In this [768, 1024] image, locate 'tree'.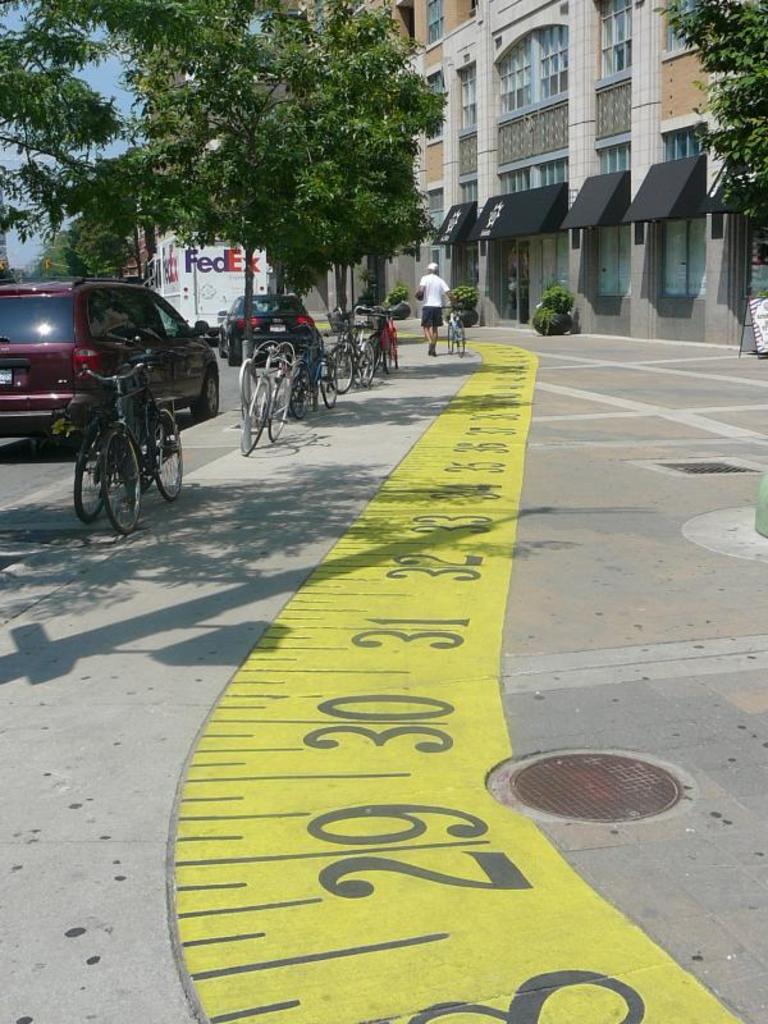
Bounding box: l=660, t=0, r=767, b=232.
